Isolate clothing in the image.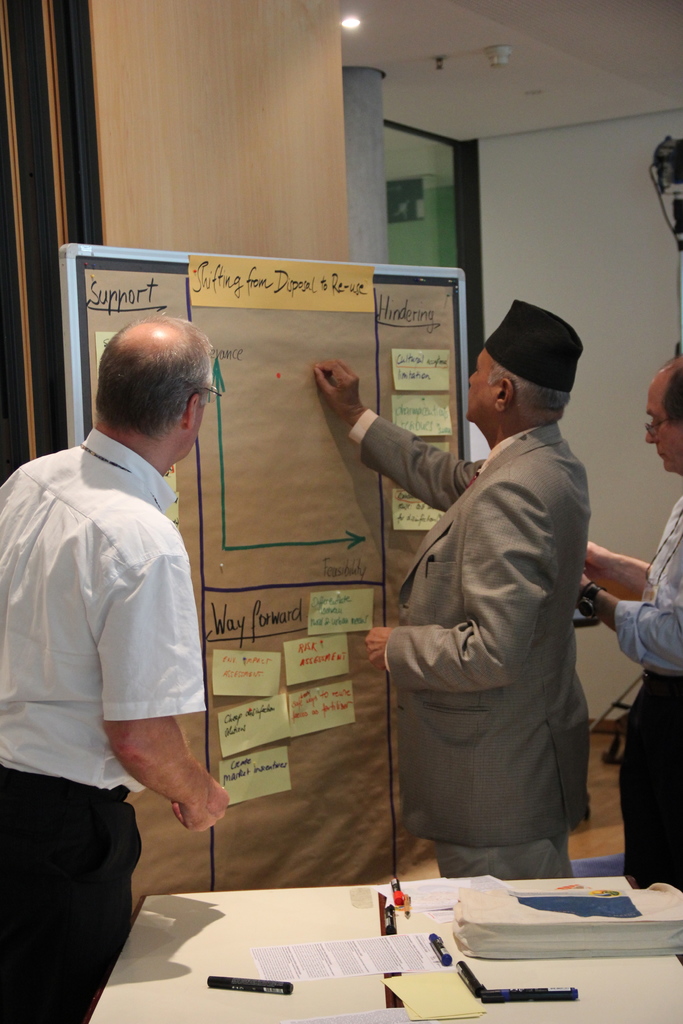
Isolated region: l=365, t=413, r=590, b=844.
